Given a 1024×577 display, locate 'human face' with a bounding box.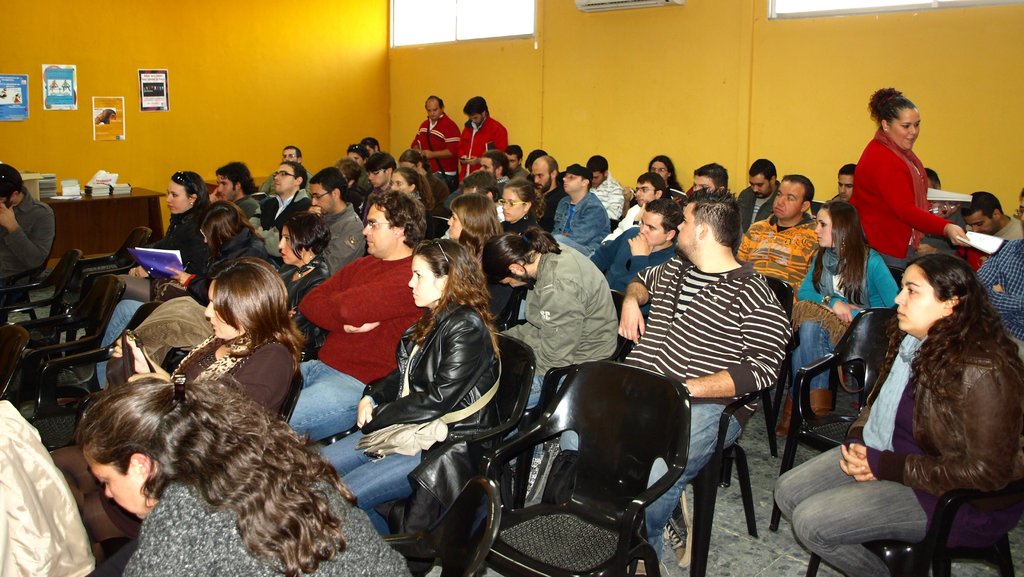
Located: bbox=(964, 210, 994, 234).
